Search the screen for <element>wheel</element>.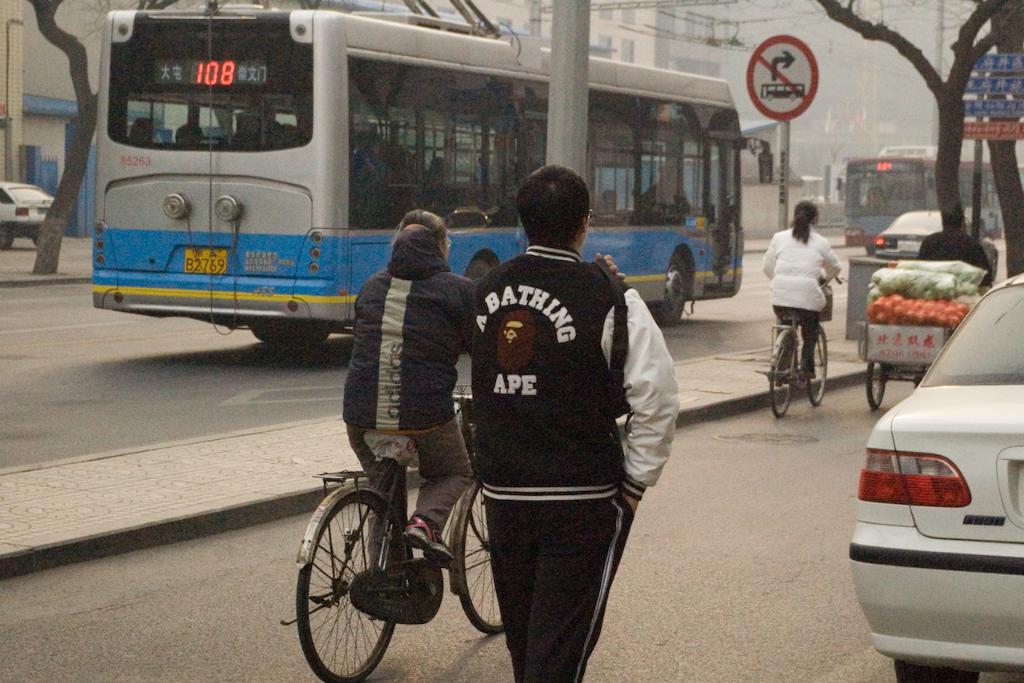
Found at bbox=(454, 482, 505, 637).
